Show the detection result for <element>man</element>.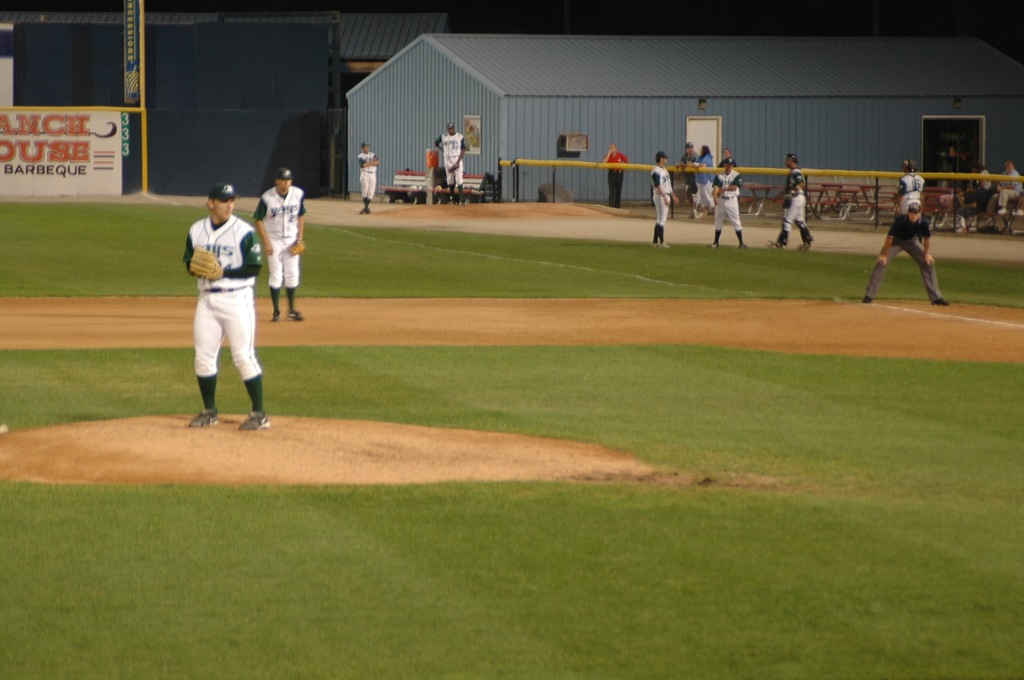
x1=890 y1=159 x2=924 y2=214.
